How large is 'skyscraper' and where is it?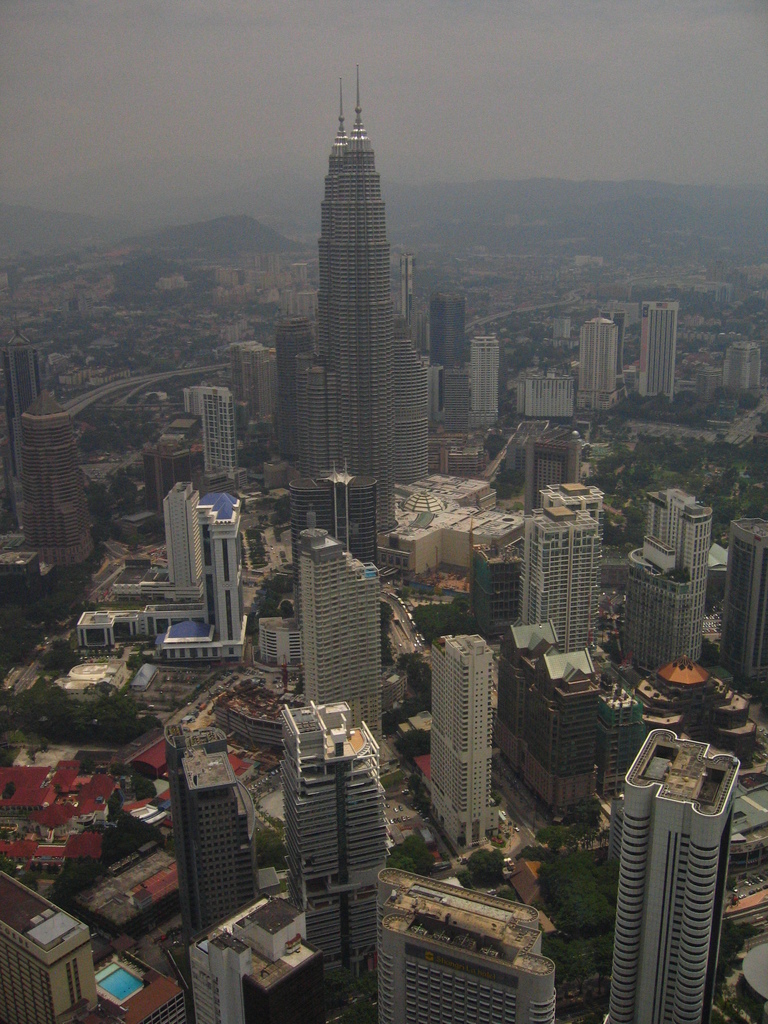
Bounding box: x1=164, y1=477, x2=200, y2=591.
